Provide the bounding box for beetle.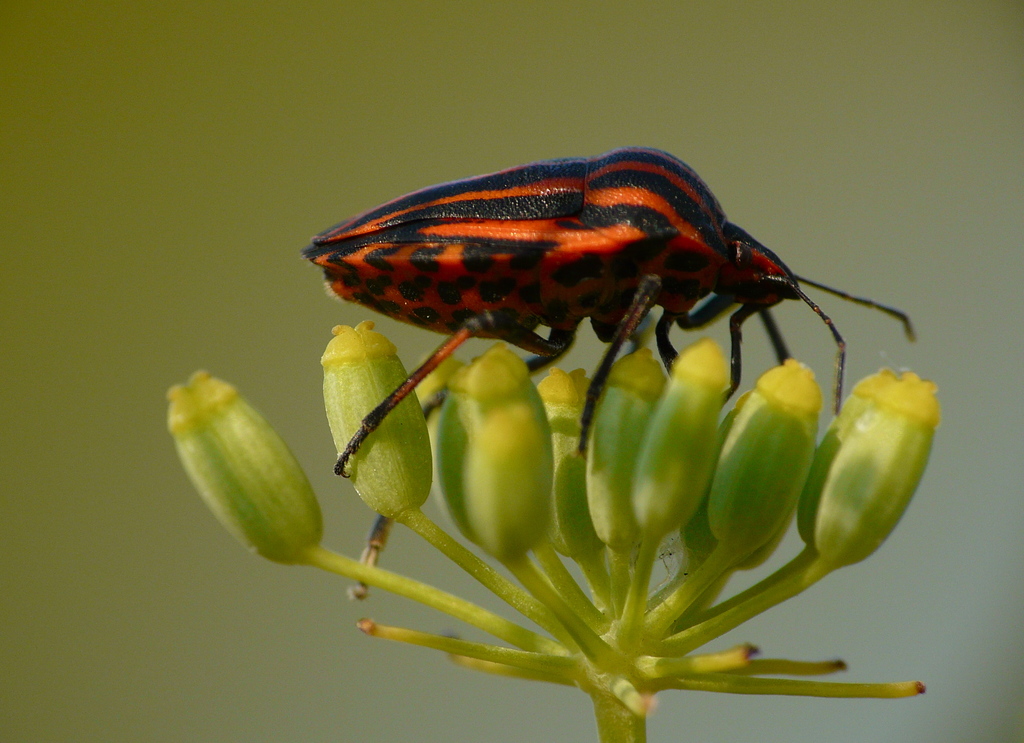
box=[278, 157, 899, 440].
